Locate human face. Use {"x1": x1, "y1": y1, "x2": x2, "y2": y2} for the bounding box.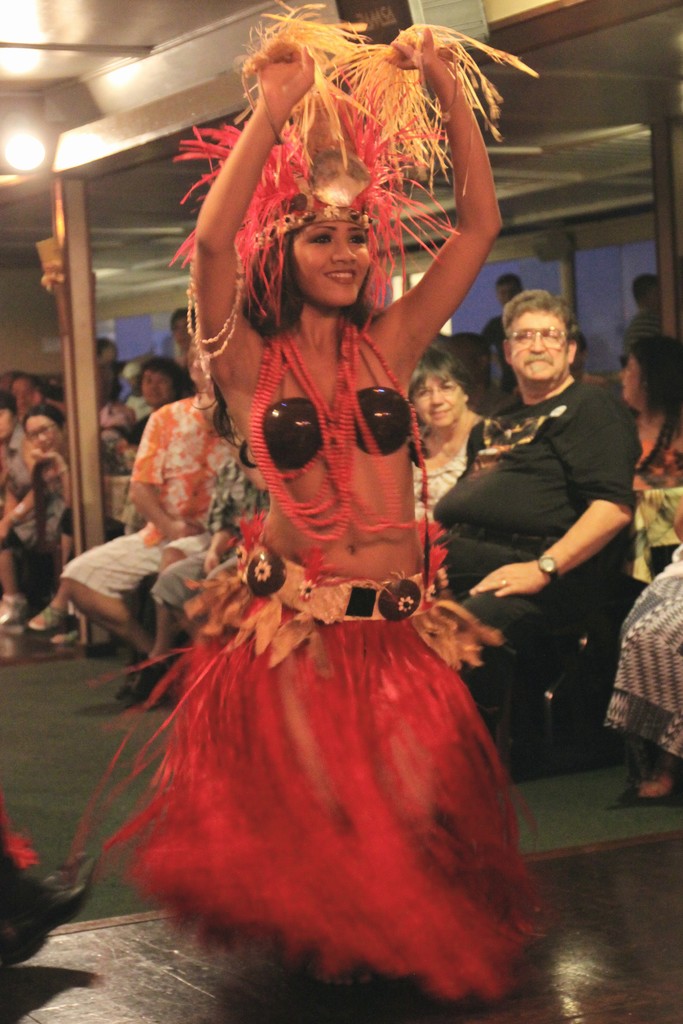
{"x1": 24, "y1": 413, "x2": 61, "y2": 454}.
